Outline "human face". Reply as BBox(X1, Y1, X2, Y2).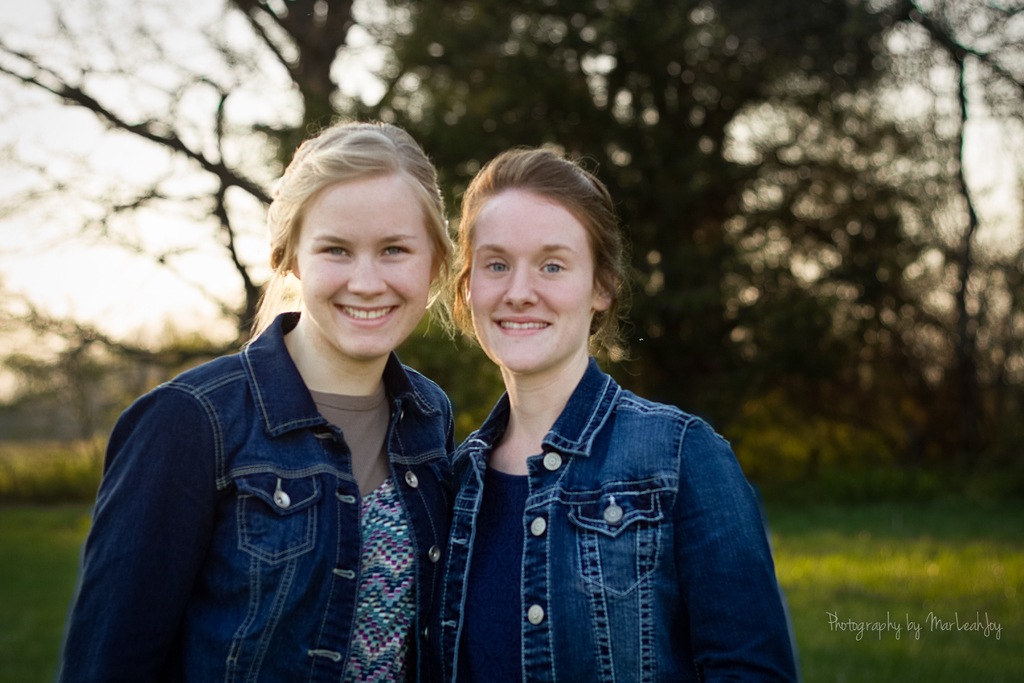
BBox(461, 192, 599, 379).
